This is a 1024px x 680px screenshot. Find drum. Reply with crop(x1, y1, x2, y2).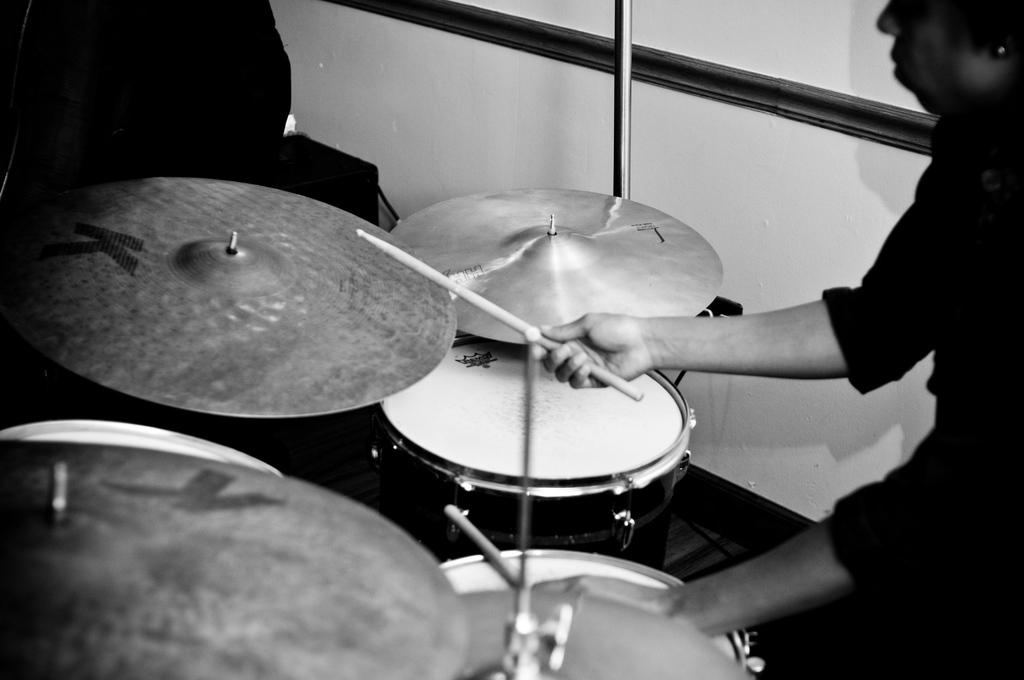
crop(370, 333, 699, 567).
